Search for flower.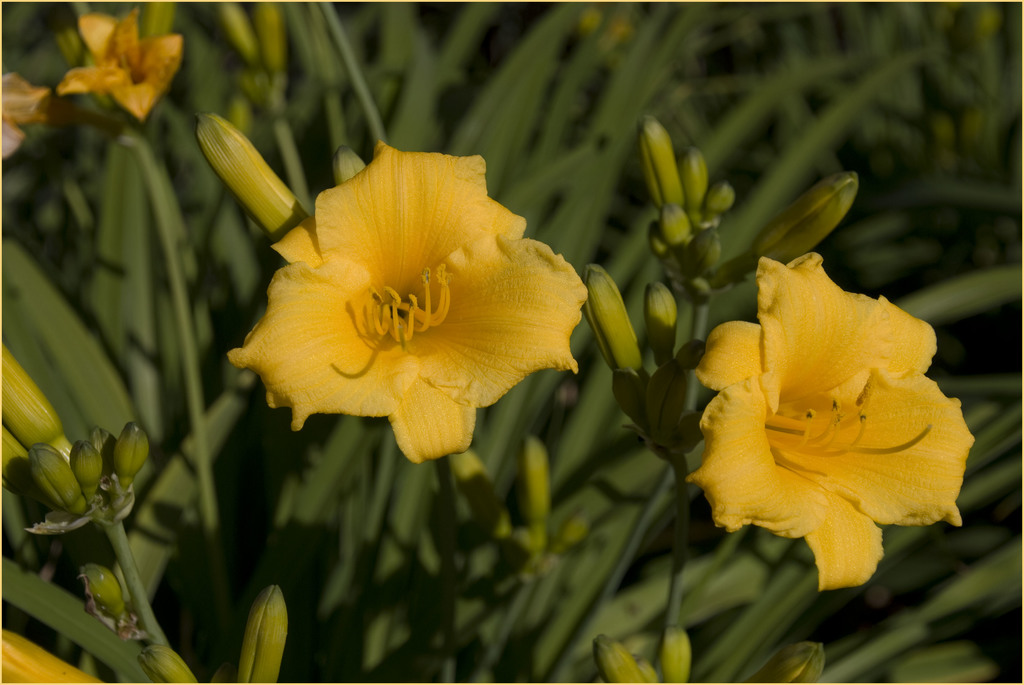
Found at box(639, 277, 678, 368).
